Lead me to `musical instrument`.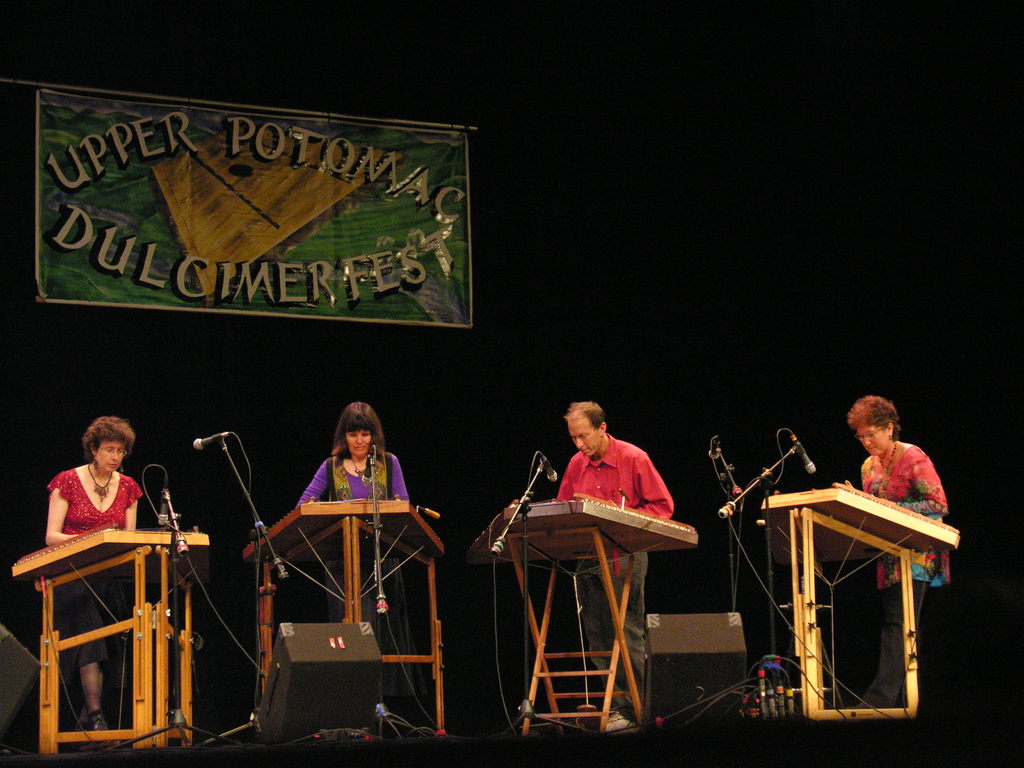
Lead to (left=237, top=493, right=452, bottom=573).
